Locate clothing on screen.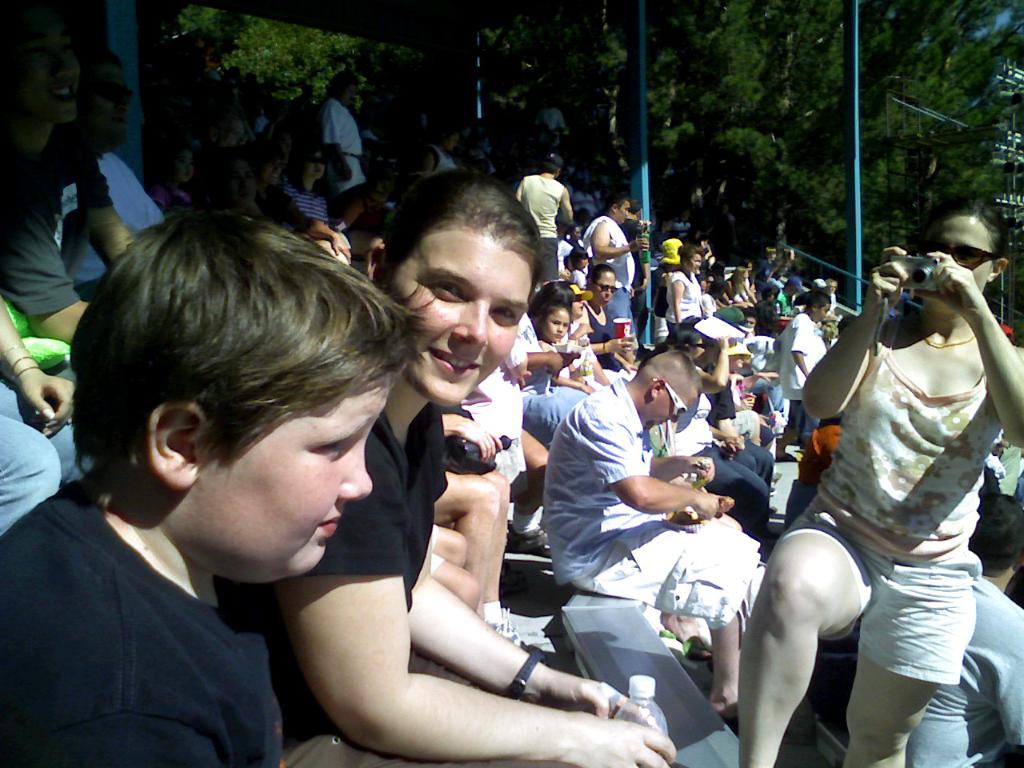
On screen at (left=710, top=372, right=774, bottom=486).
